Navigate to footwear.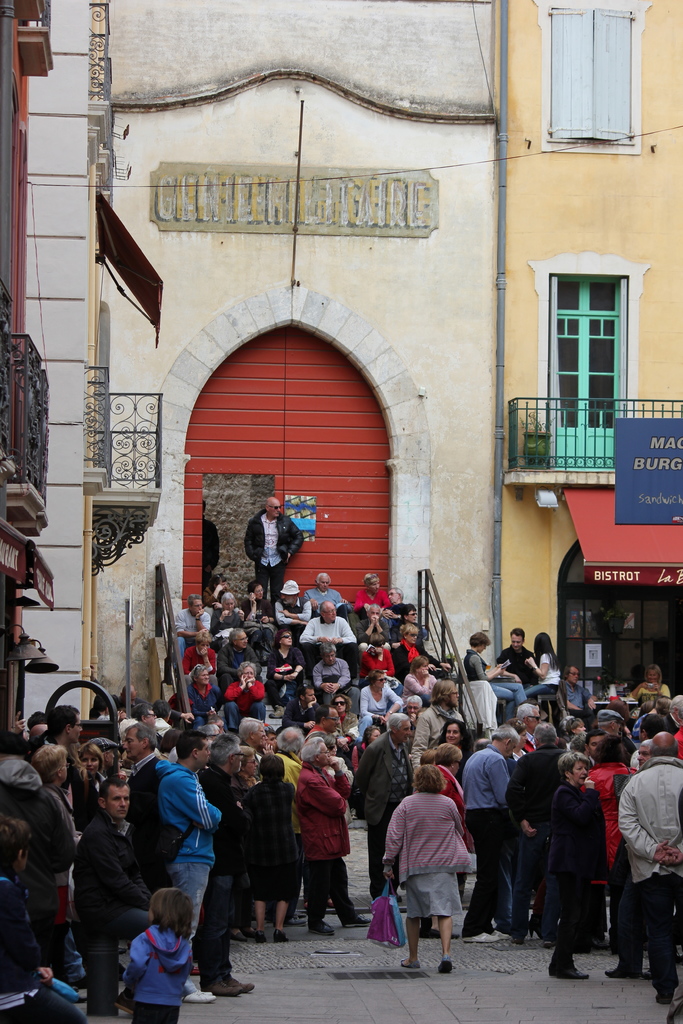
Navigation target: 306:922:336:933.
